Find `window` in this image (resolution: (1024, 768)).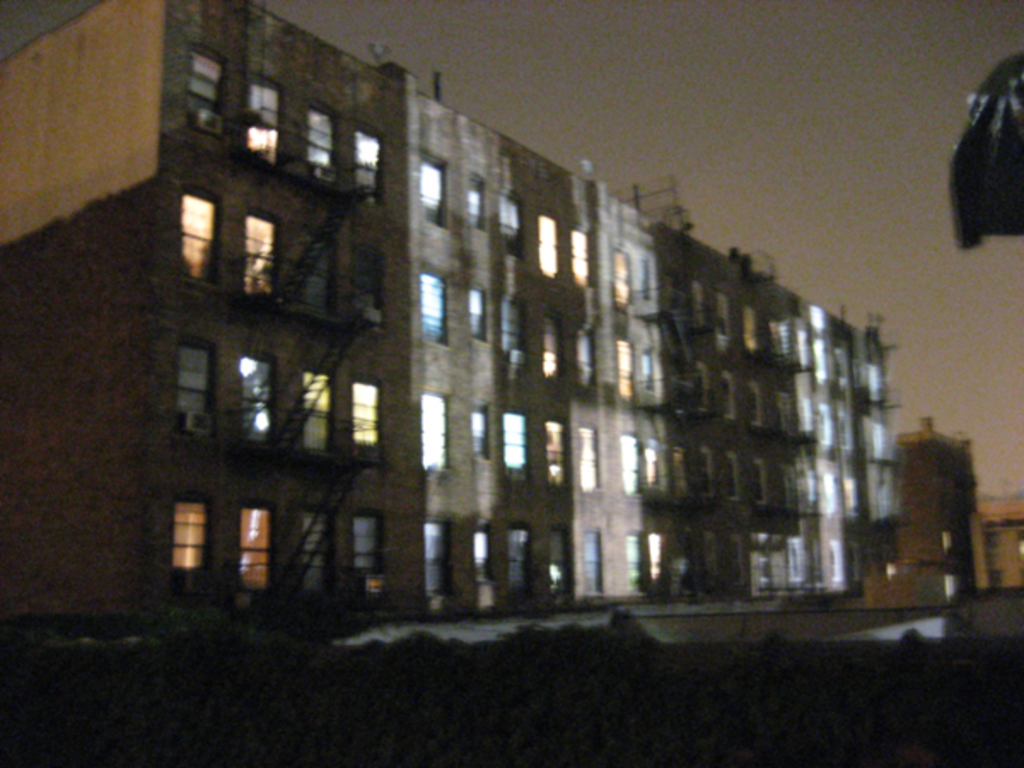
box(471, 183, 481, 225).
